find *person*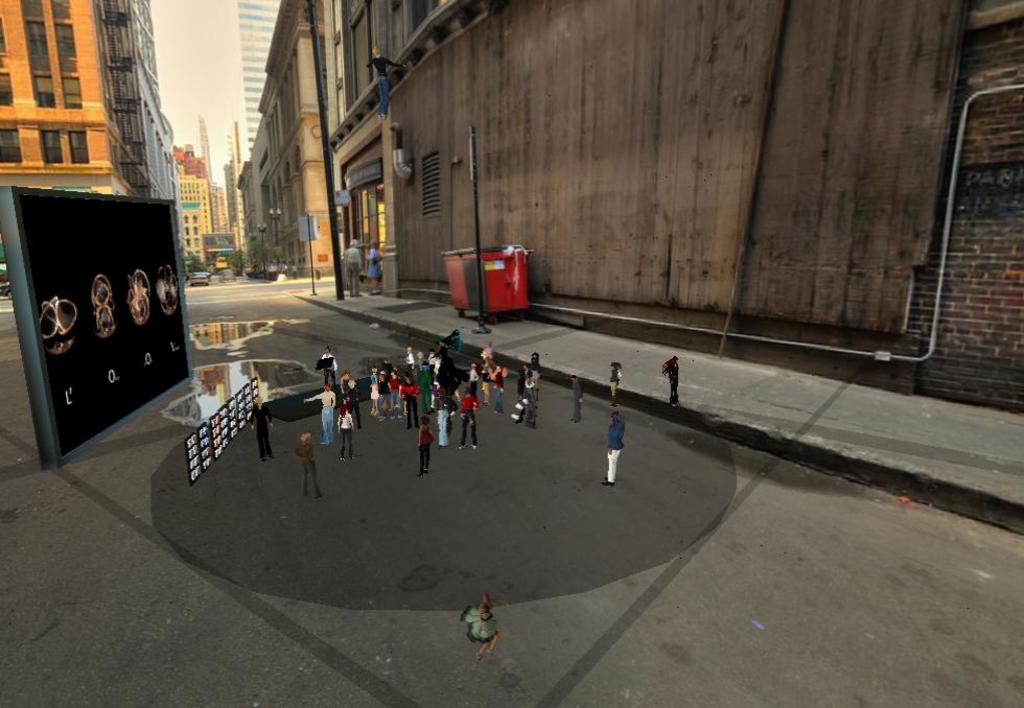
box=[415, 414, 434, 467]
